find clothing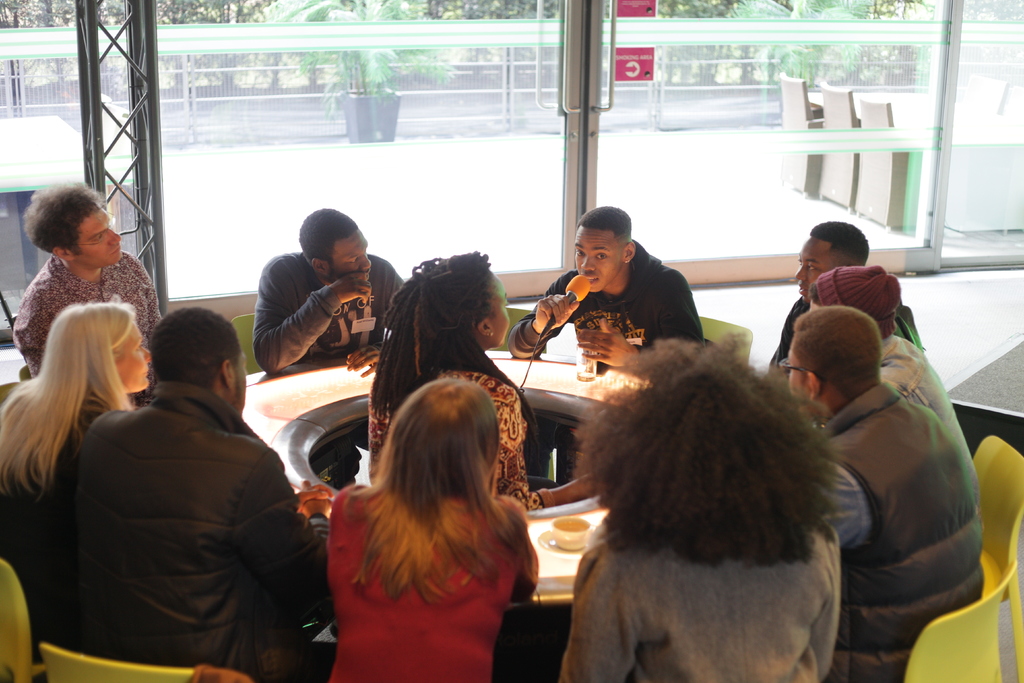
locate(320, 476, 526, 682)
